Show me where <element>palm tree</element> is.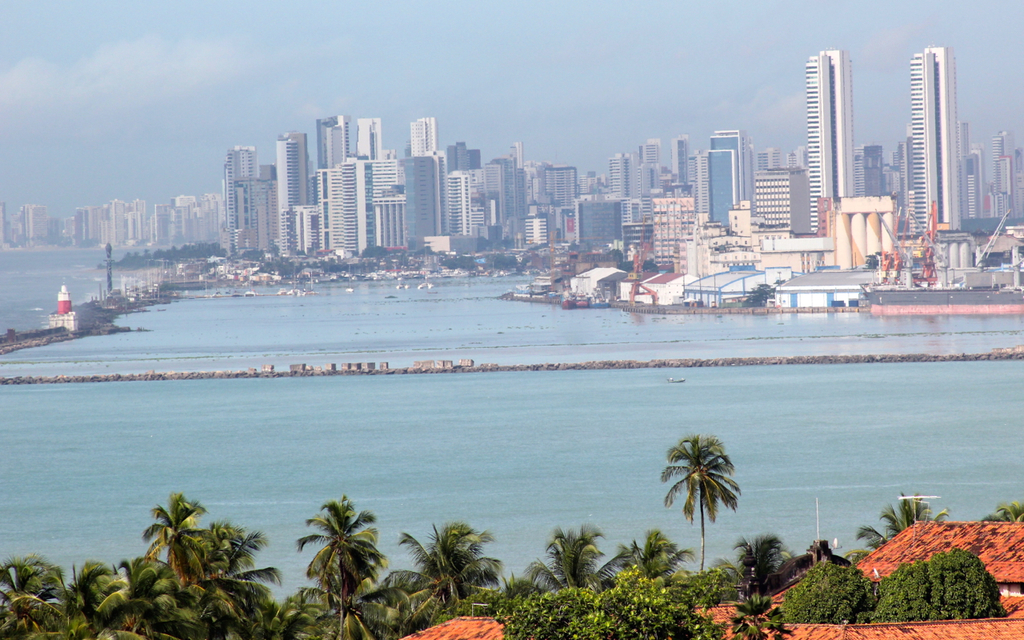
<element>palm tree</element> is at detection(62, 564, 110, 639).
